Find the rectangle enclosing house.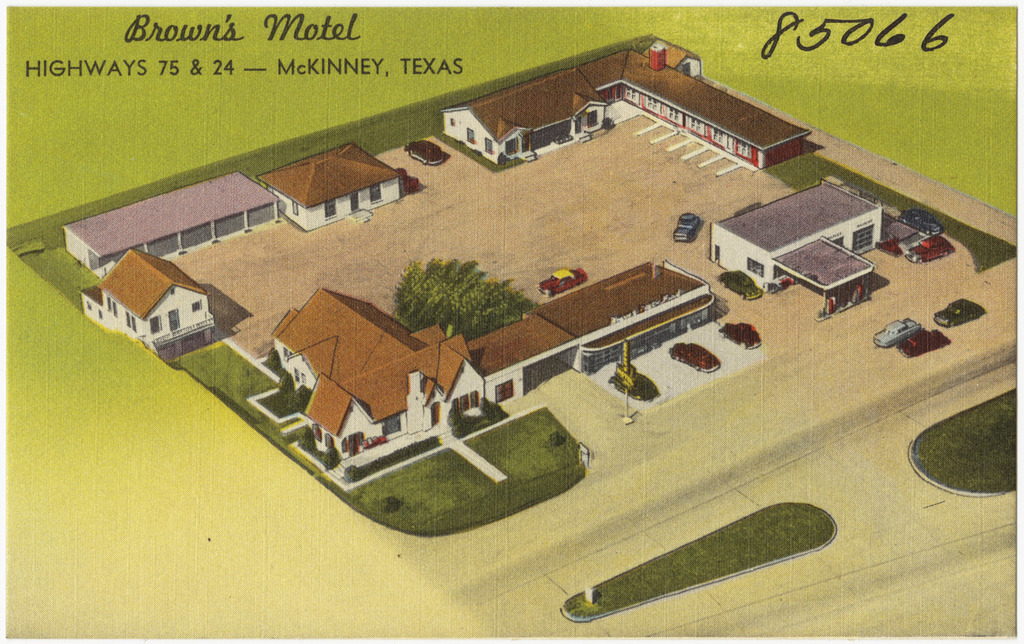
<bbox>256, 141, 399, 229</bbox>.
